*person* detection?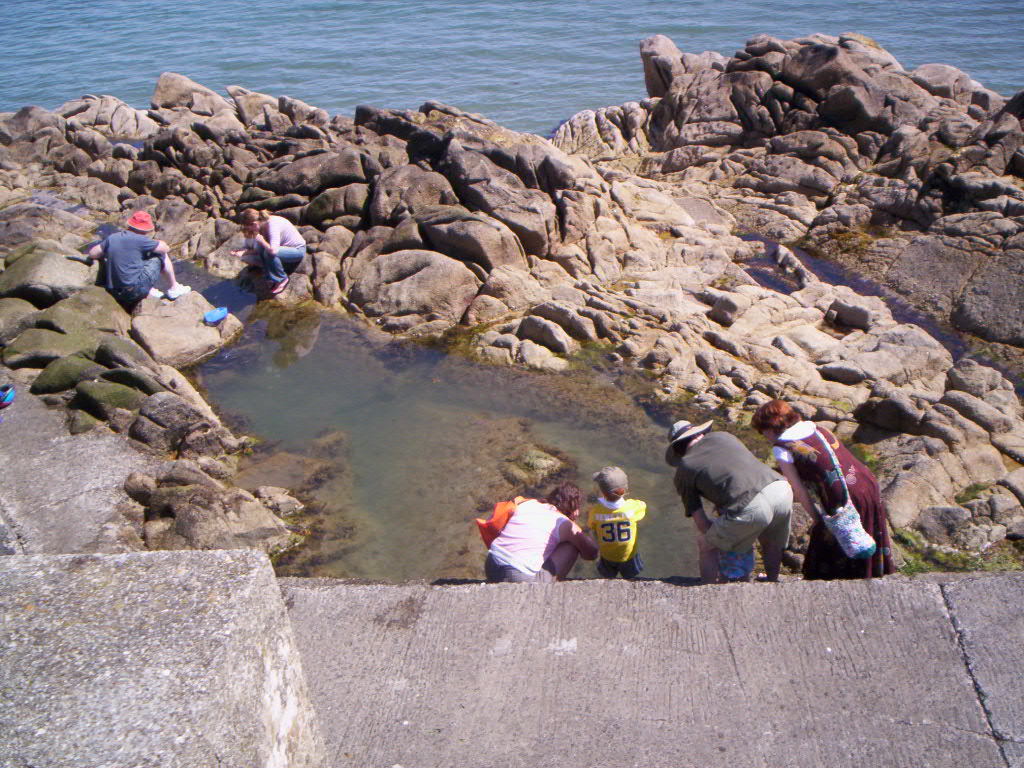
BBox(238, 208, 306, 293)
